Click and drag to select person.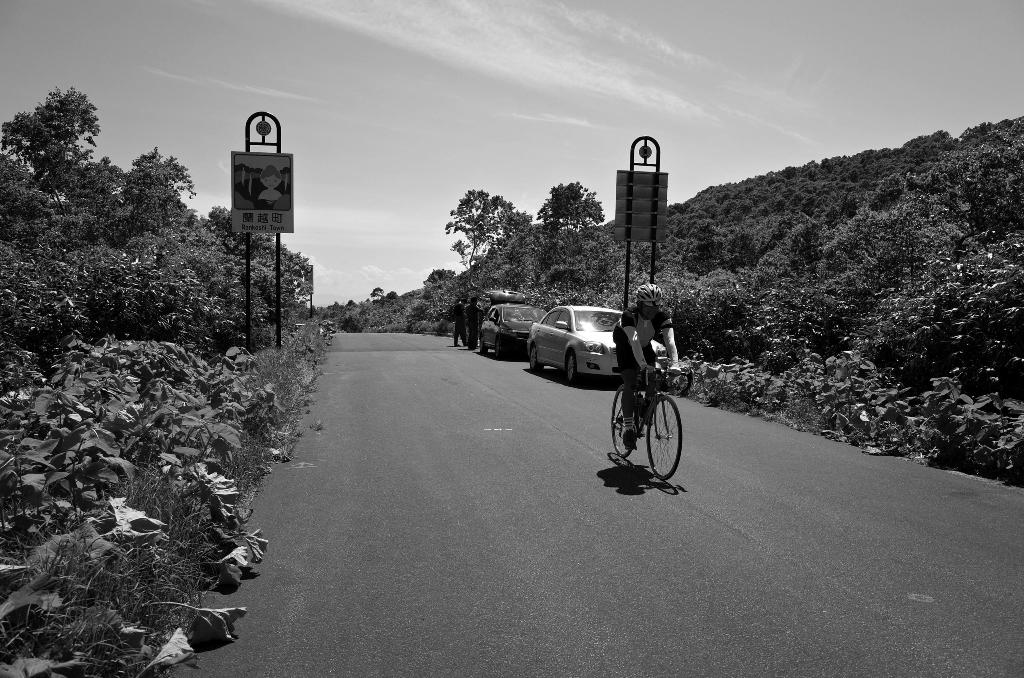
Selection: <region>606, 289, 681, 487</region>.
